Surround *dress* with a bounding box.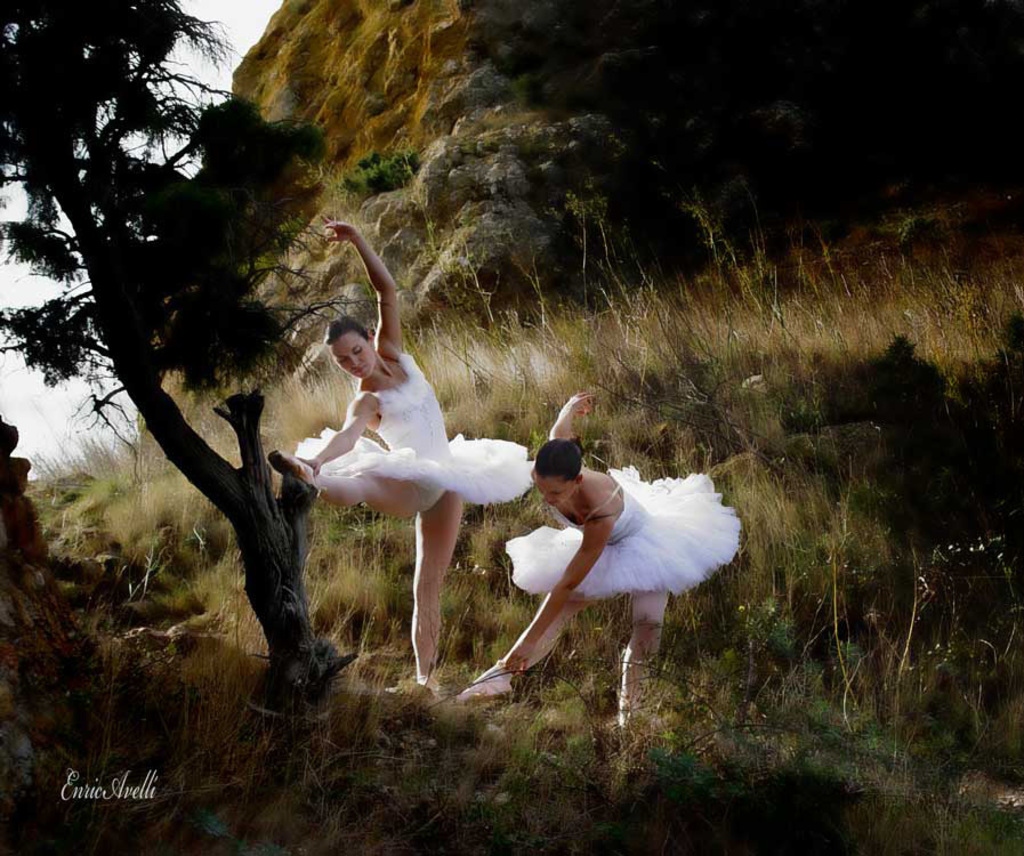
{"left": 501, "top": 465, "right": 739, "bottom": 604}.
